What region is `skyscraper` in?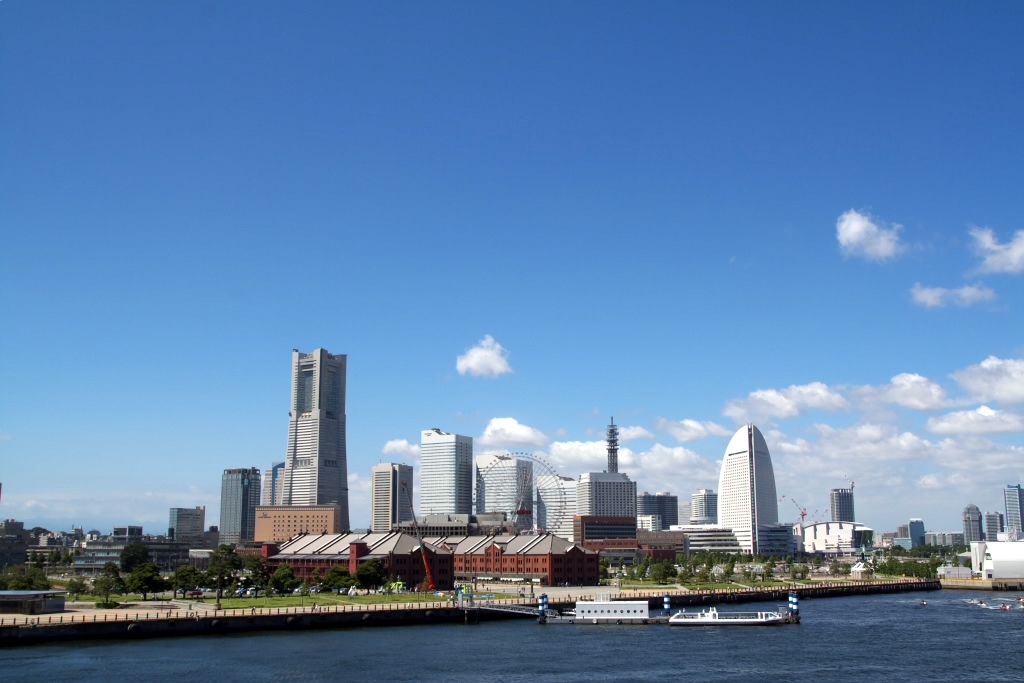
(left=237, top=345, right=365, bottom=552).
